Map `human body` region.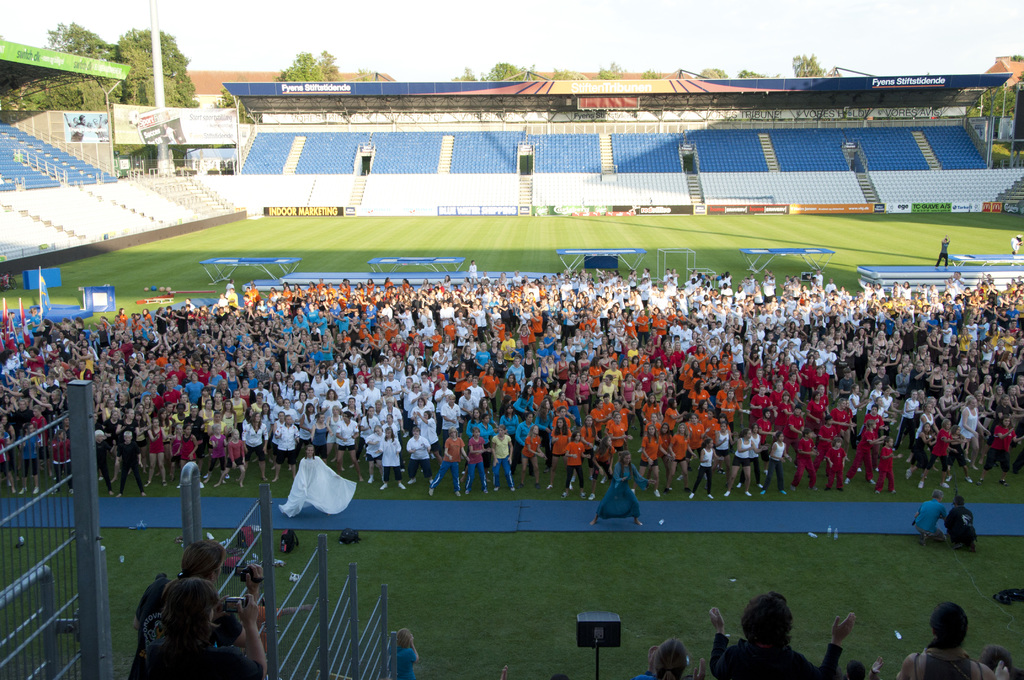
Mapped to x1=265 y1=319 x2=273 y2=330.
